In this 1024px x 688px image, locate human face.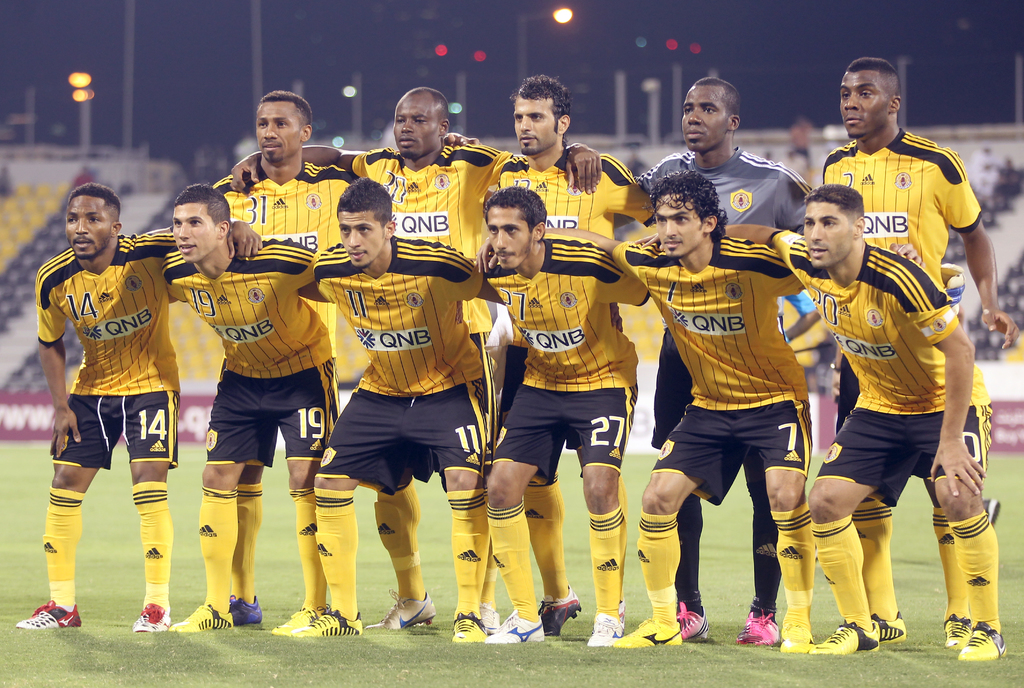
Bounding box: pyautogui.locateOnScreen(513, 97, 556, 154).
